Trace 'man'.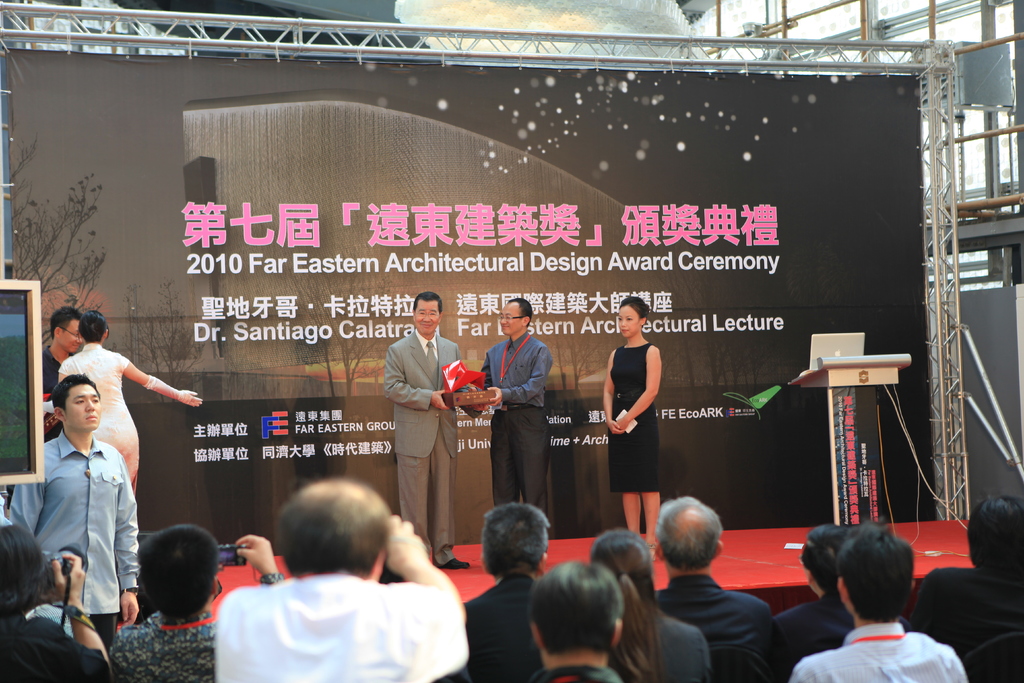
Traced to [776, 525, 916, 663].
